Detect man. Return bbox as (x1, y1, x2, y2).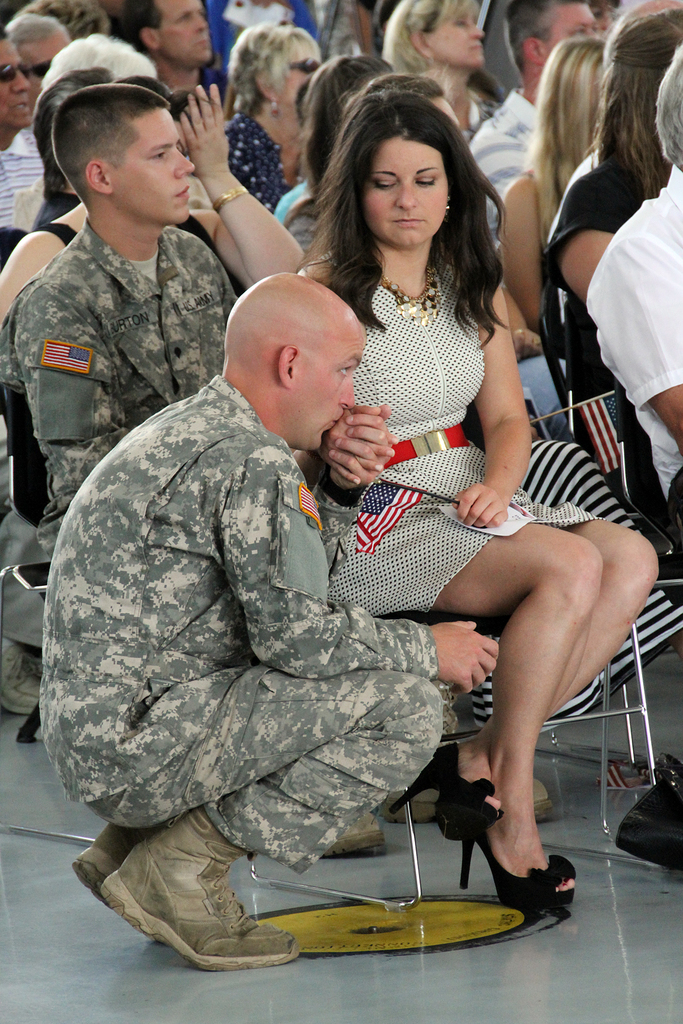
(586, 42, 682, 545).
